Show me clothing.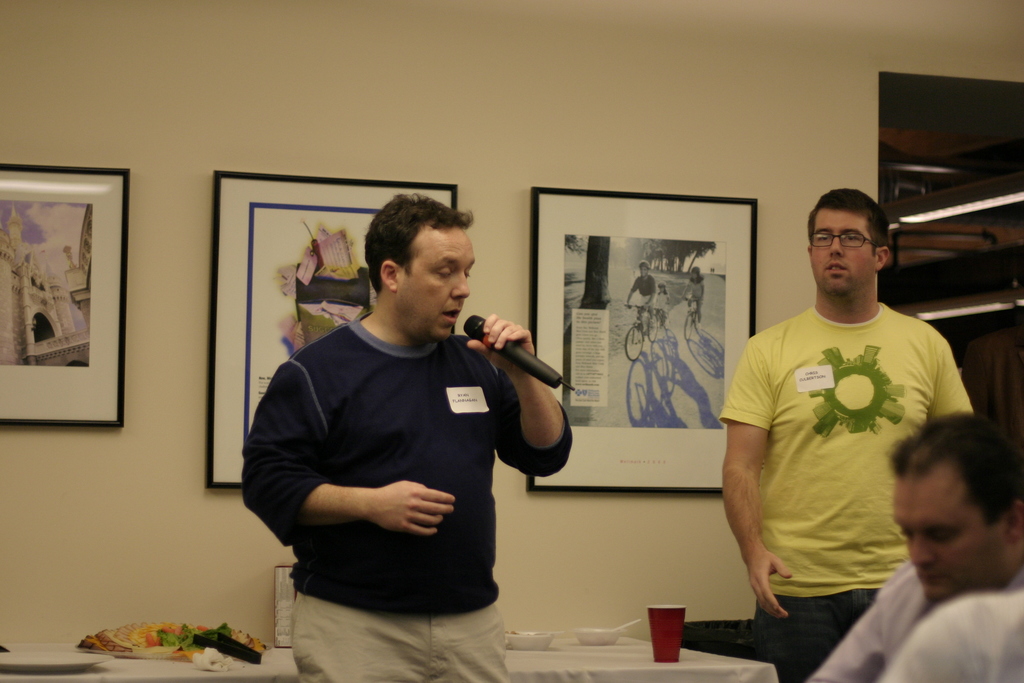
clothing is here: detection(631, 273, 653, 309).
